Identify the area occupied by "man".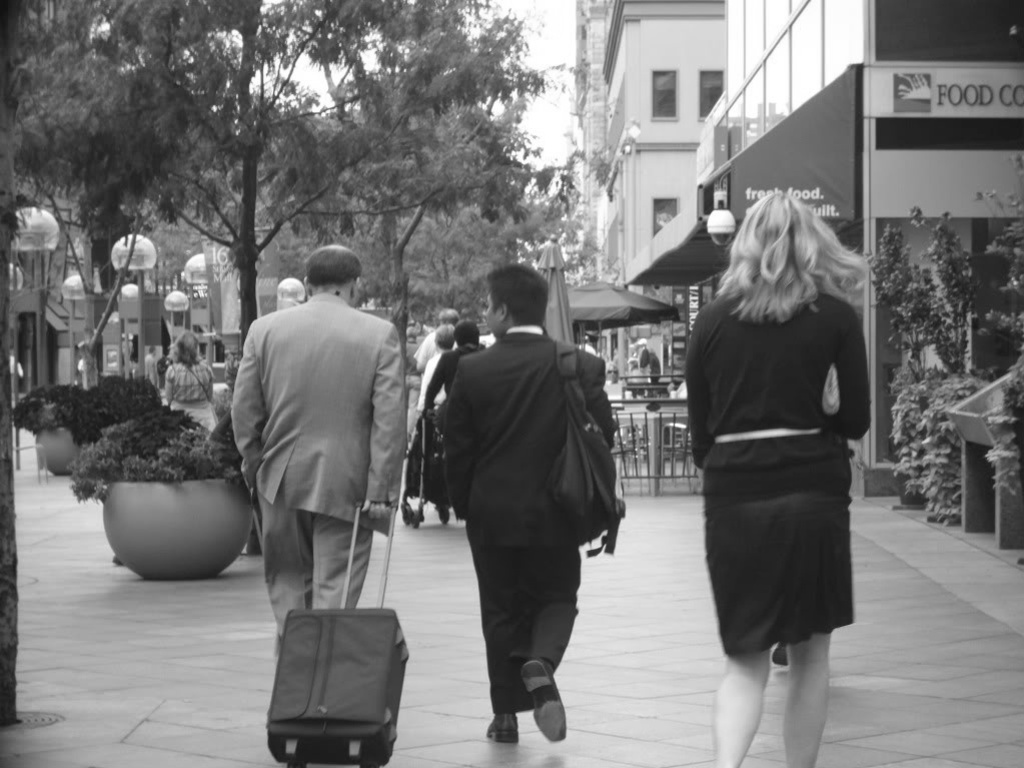
Area: (422, 278, 625, 742).
